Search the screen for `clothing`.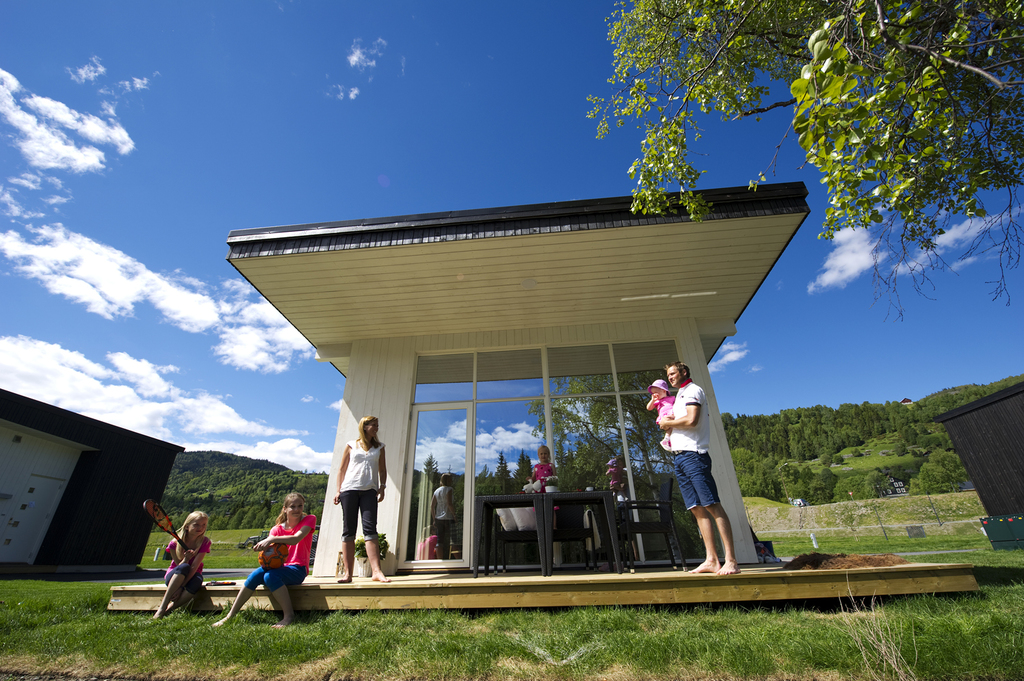
Found at (left=434, top=486, right=453, bottom=523).
